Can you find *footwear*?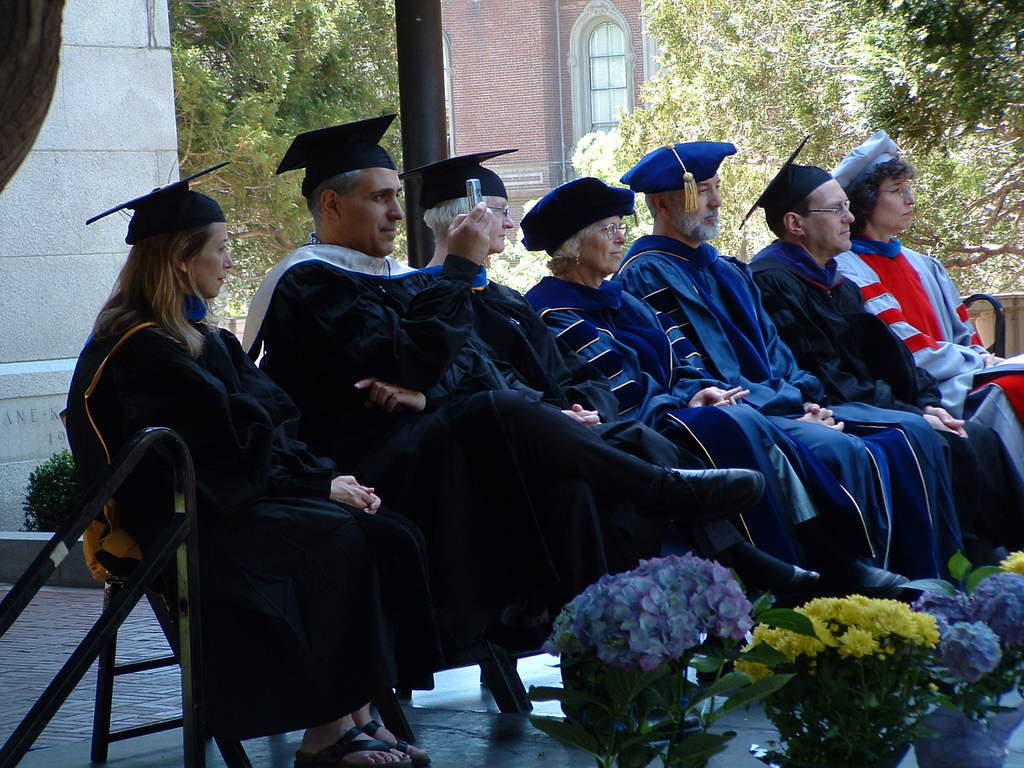
Yes, bounding box: bbox=[751, 559, 821, 594].
